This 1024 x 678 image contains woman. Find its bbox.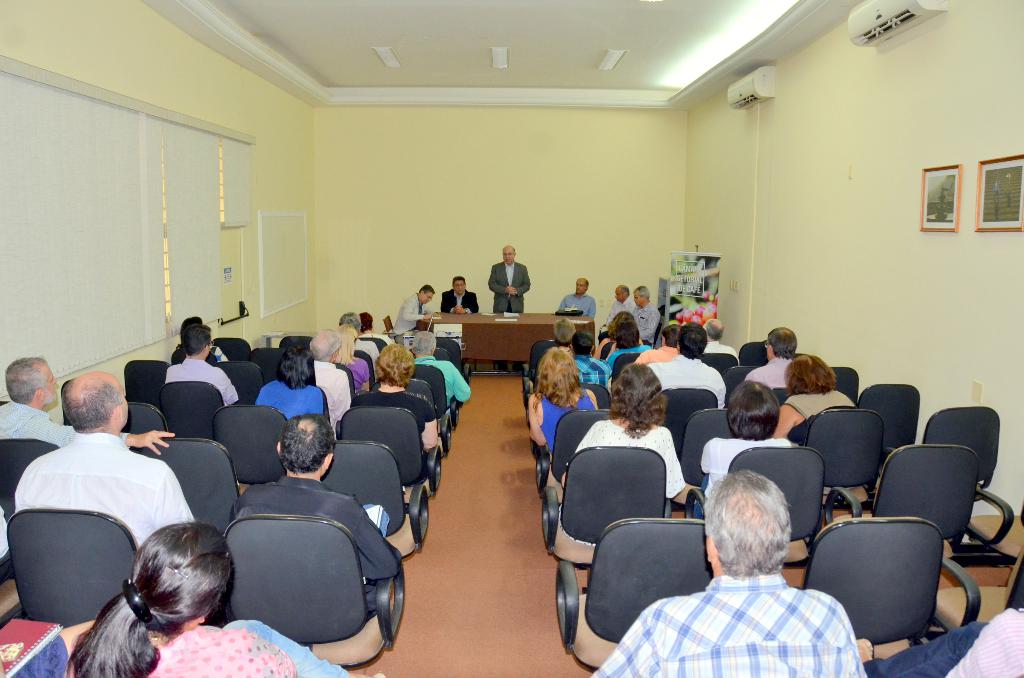
532:346:601:463.
